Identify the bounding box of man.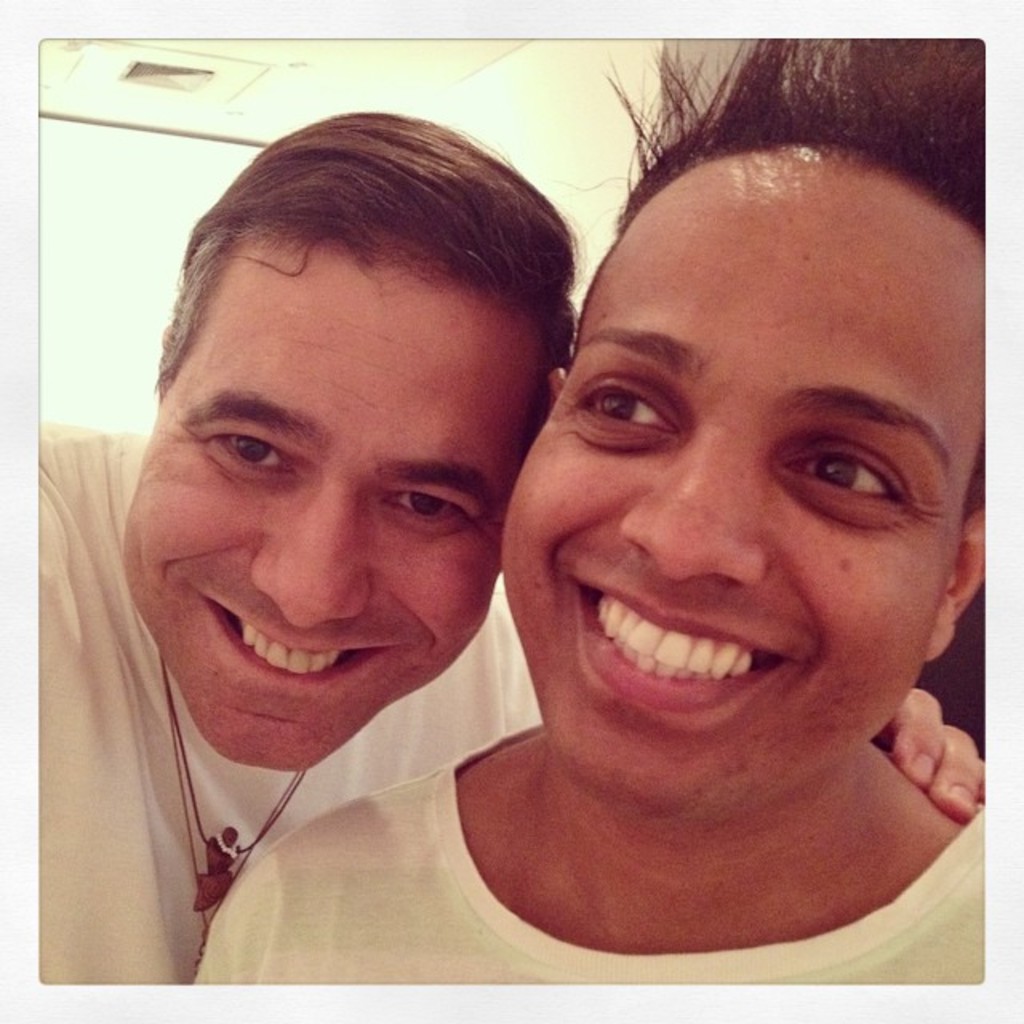
(22,98,995,1005).
